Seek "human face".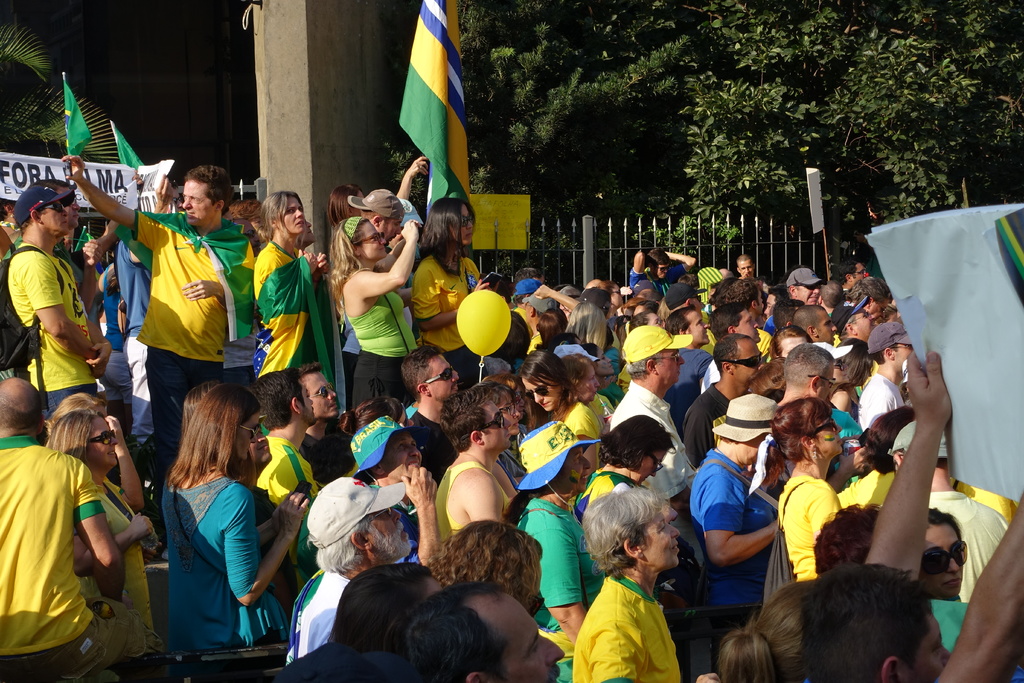
(816, 309, 838, 345).
